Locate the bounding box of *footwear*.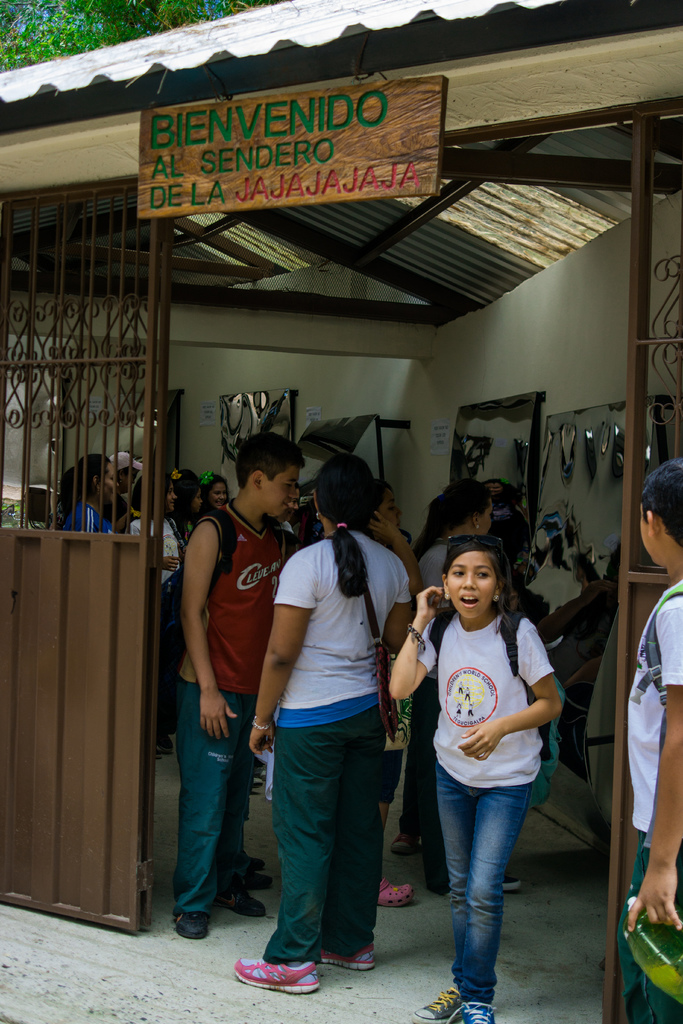
Bounding box: detection(370, 888, 425, 907).
